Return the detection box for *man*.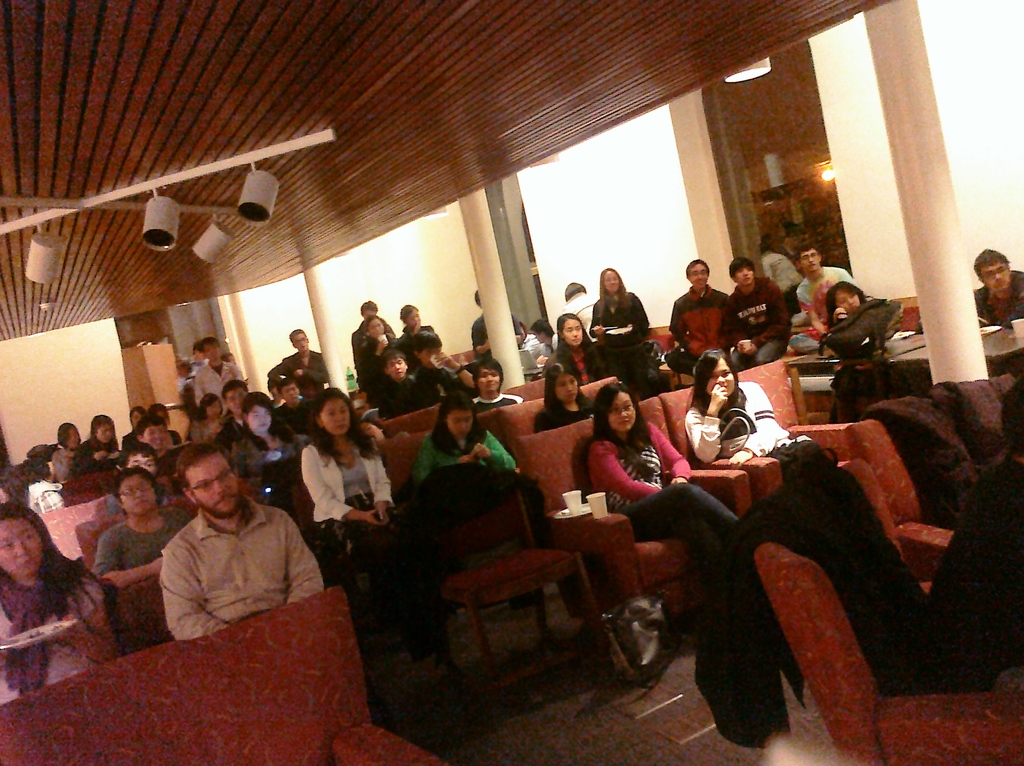
left=529, top=319, right=558, bottom=366.
